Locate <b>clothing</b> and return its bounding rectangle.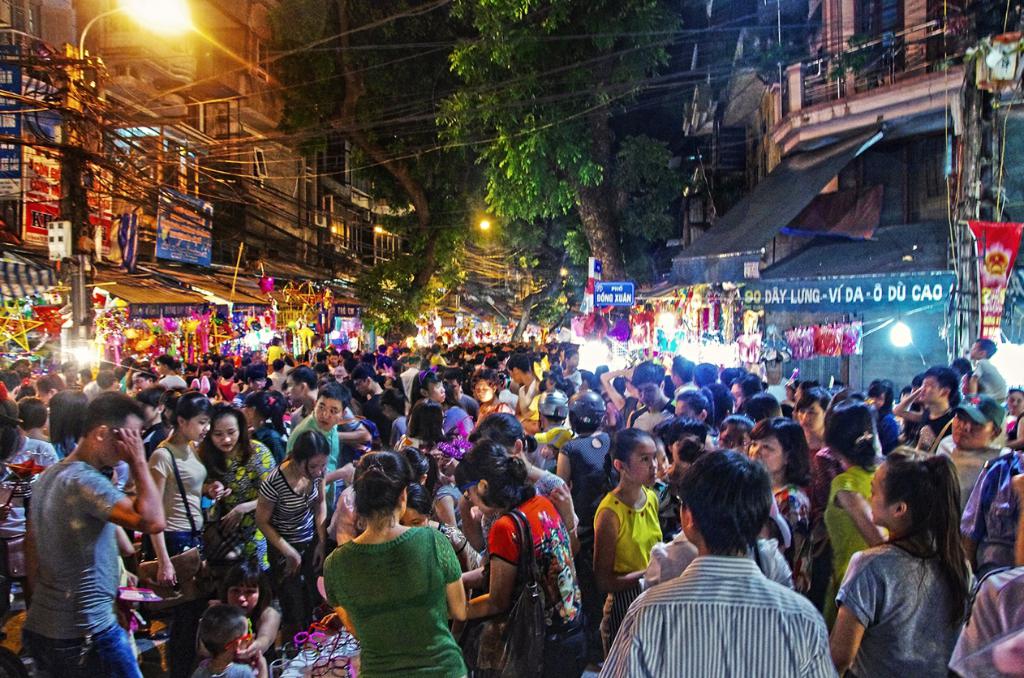
481,494,582,677.
